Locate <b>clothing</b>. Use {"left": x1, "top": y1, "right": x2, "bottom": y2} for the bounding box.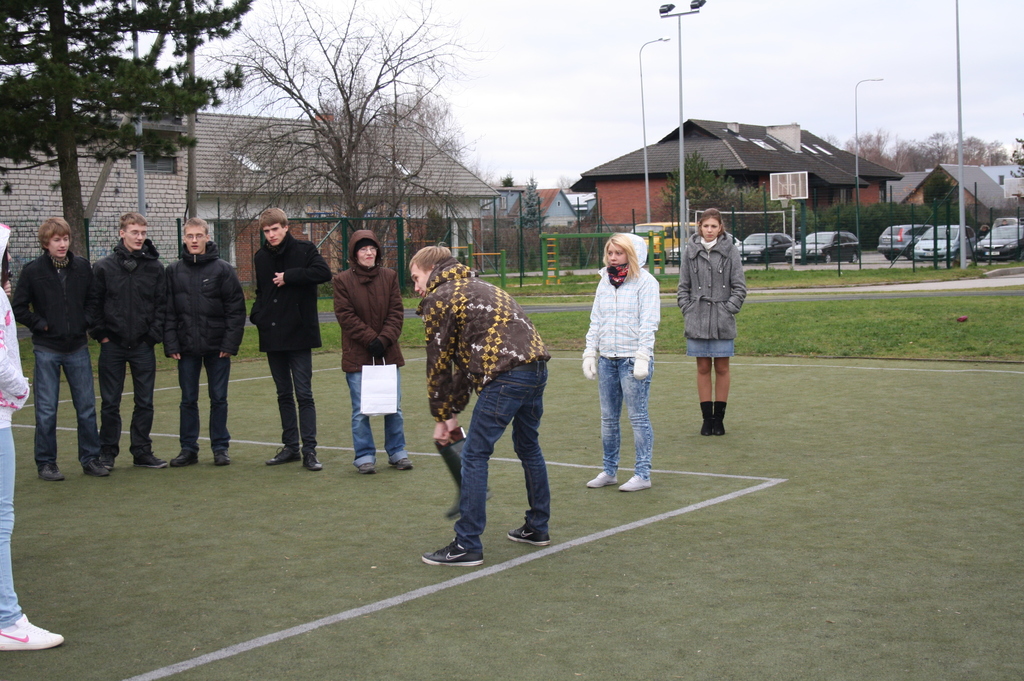
{"left": 237, "top": 205, "right": 323, "bottom": 454}.
